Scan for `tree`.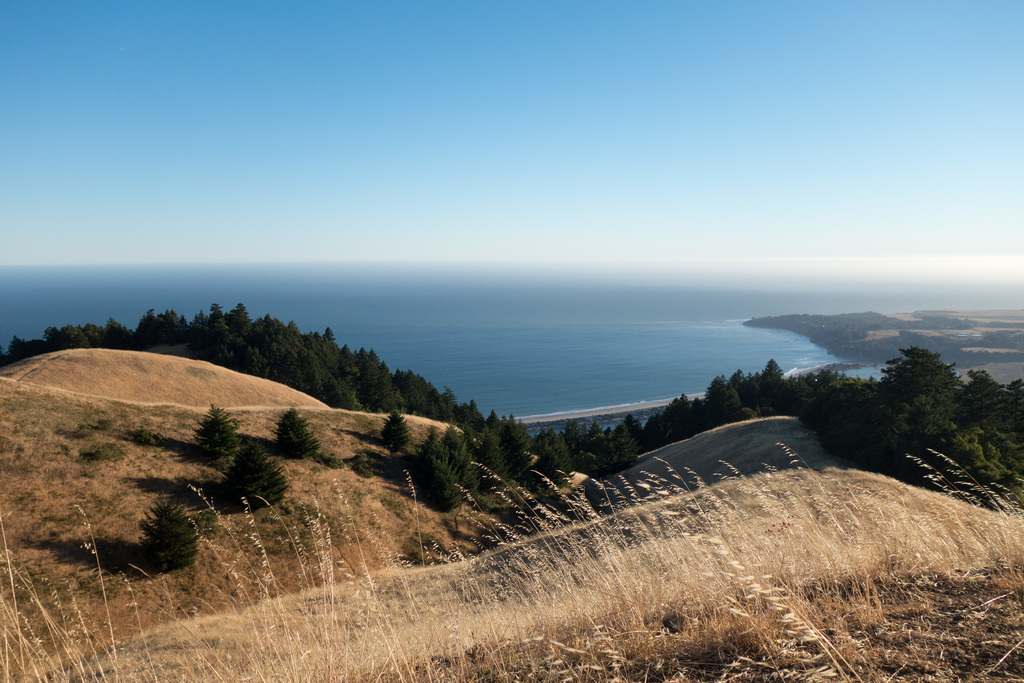
Scan result: (220,444,286,511).
